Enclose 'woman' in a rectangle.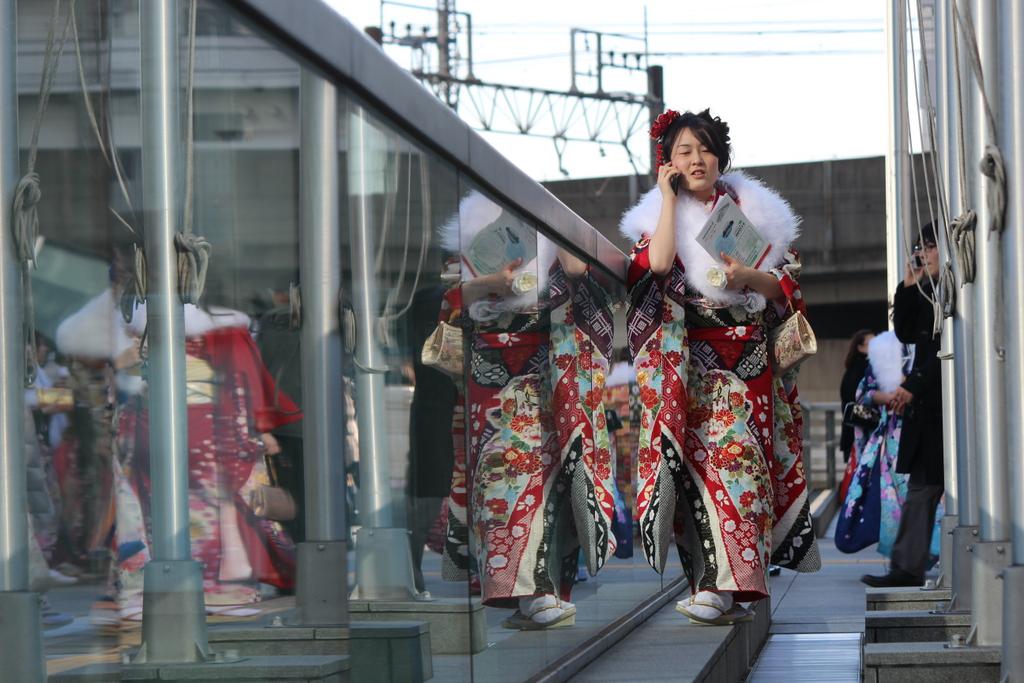
(left=613, top=104, right=827, bottom=627).
